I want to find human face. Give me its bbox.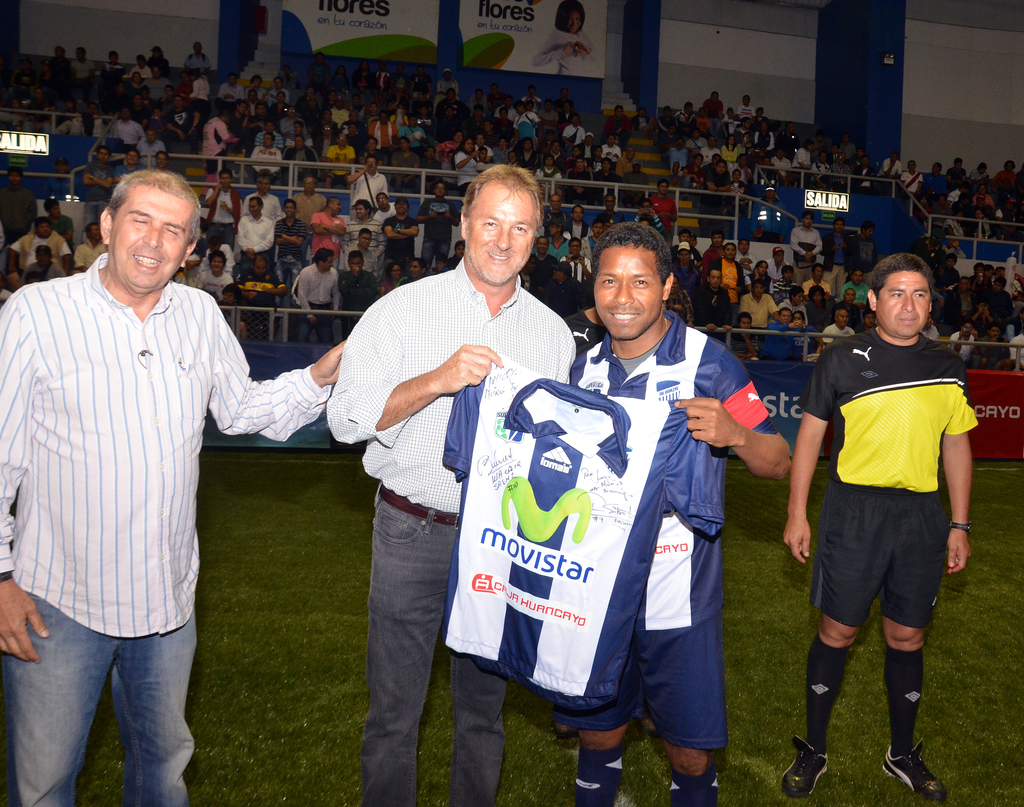
locate(946, 256, 956, 265).
